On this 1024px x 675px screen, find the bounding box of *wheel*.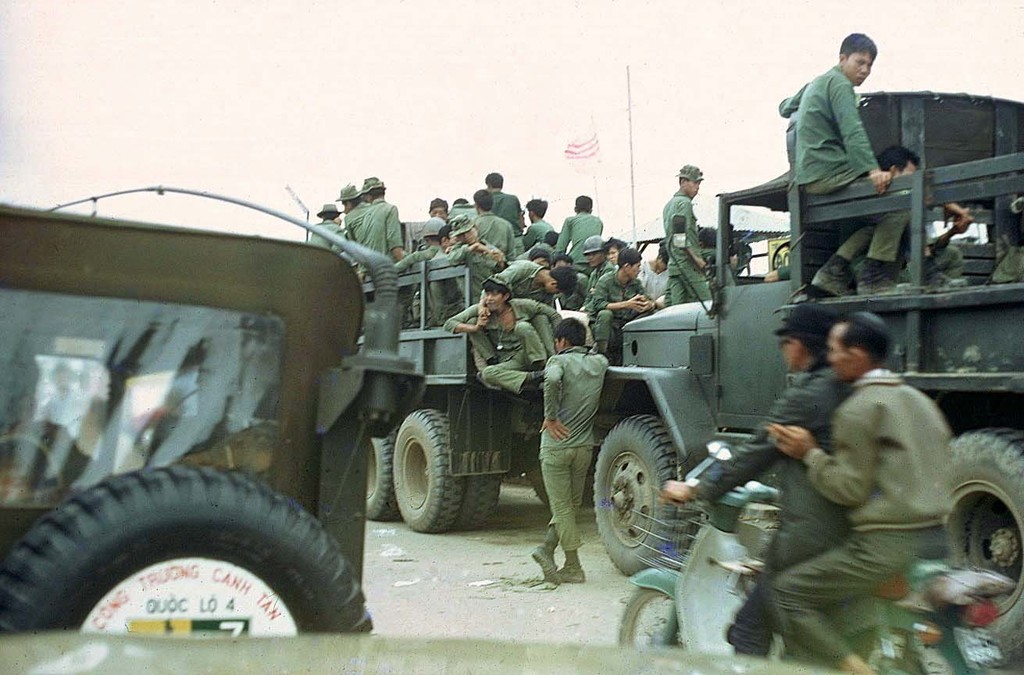
Bounding box: l=600, t=423, r=680, b=566.
